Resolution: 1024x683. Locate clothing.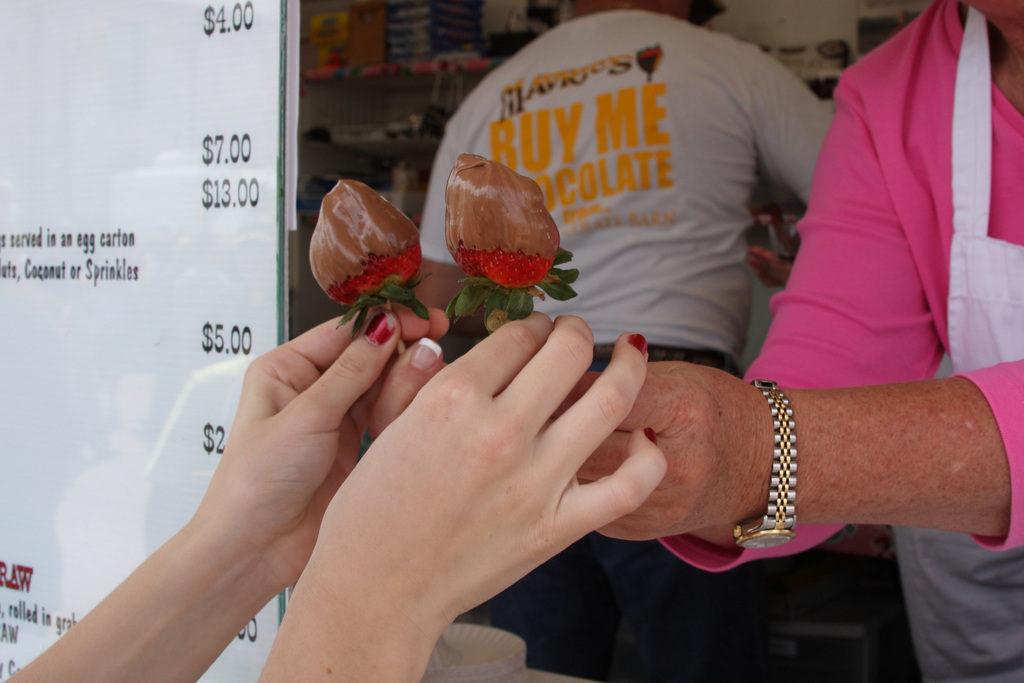
(x1=416, y1=7, x2=836, y2=366).
